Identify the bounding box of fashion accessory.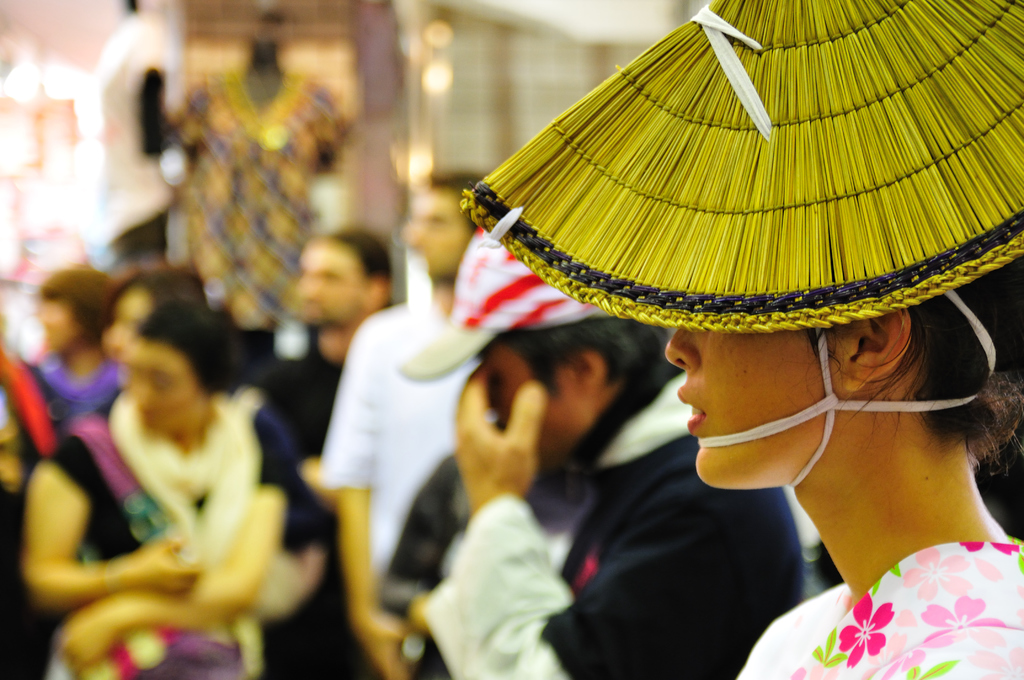
393:225:619:386.
